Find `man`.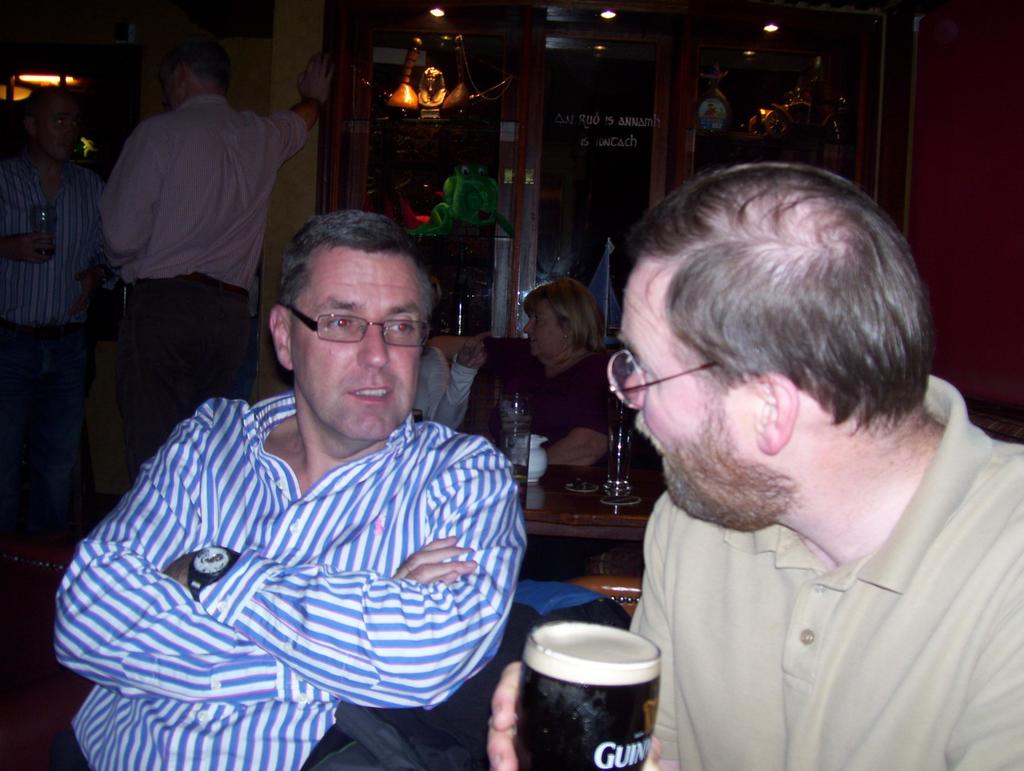
detection(100, 40, 332, 499).
